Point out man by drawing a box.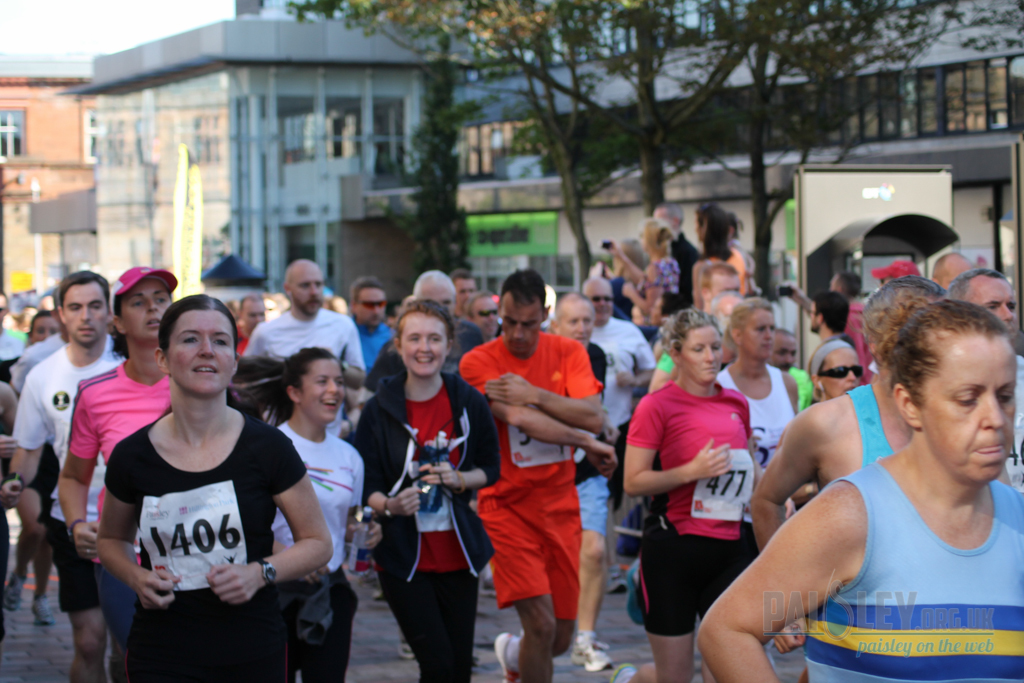
<box>251,261,368,422</box>.
